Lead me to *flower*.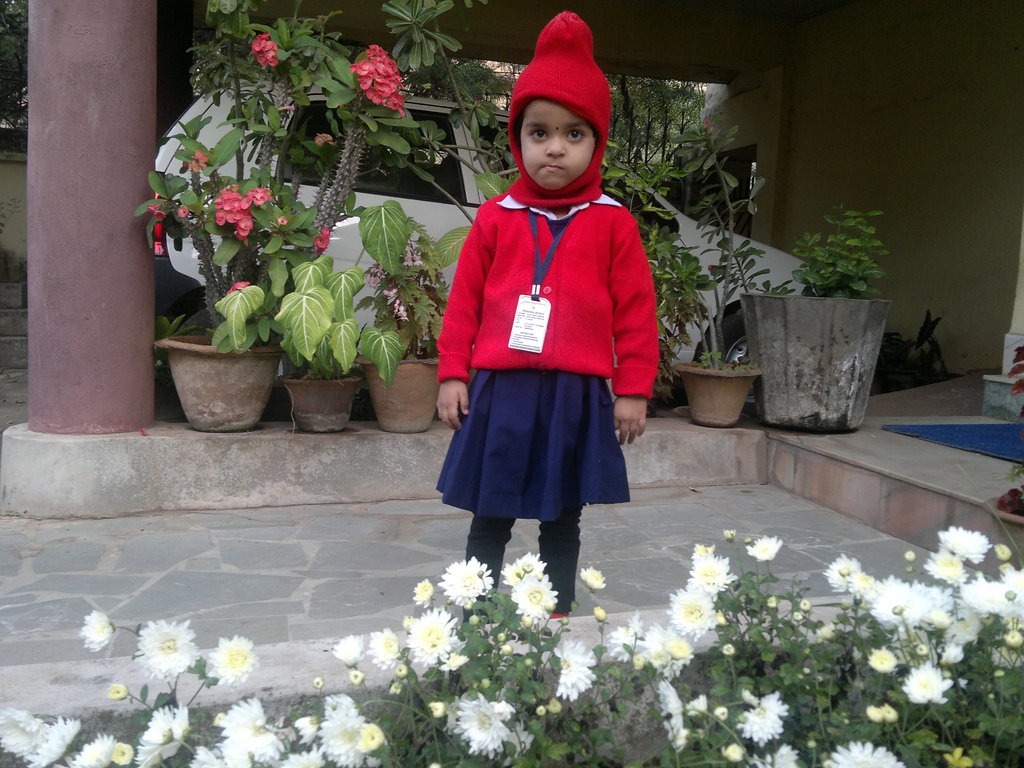
Lead to box(138, 619, 198, 677).
